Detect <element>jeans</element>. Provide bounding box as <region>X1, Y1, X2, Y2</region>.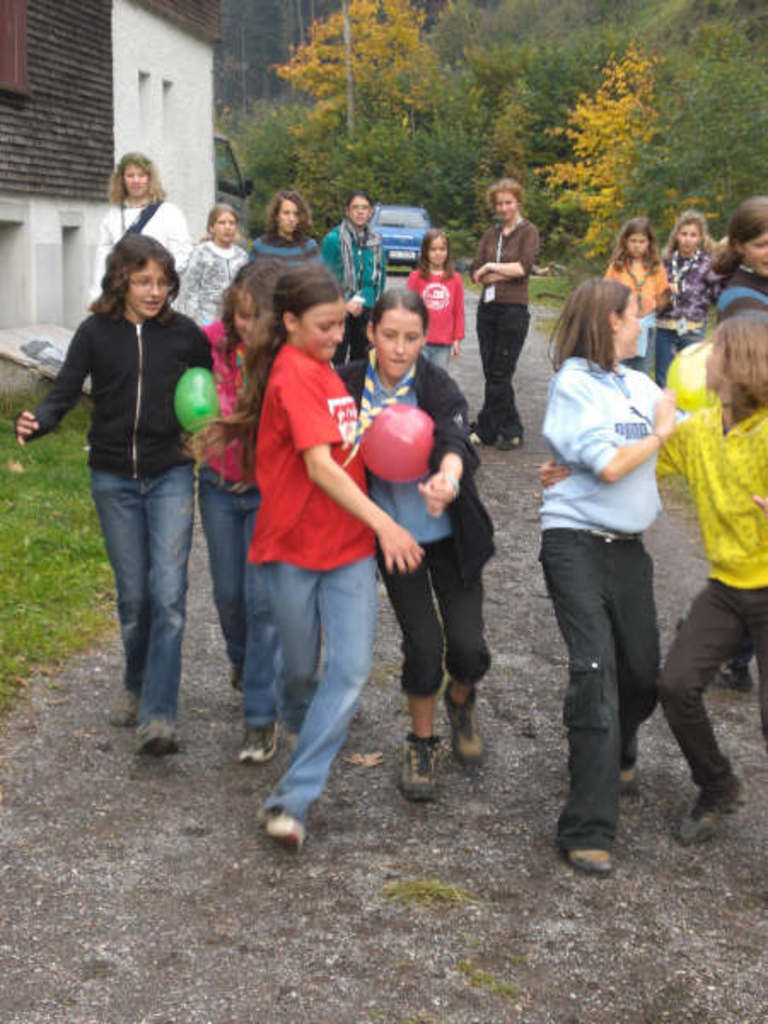
<region>259, 563, 369, 819</region>.
